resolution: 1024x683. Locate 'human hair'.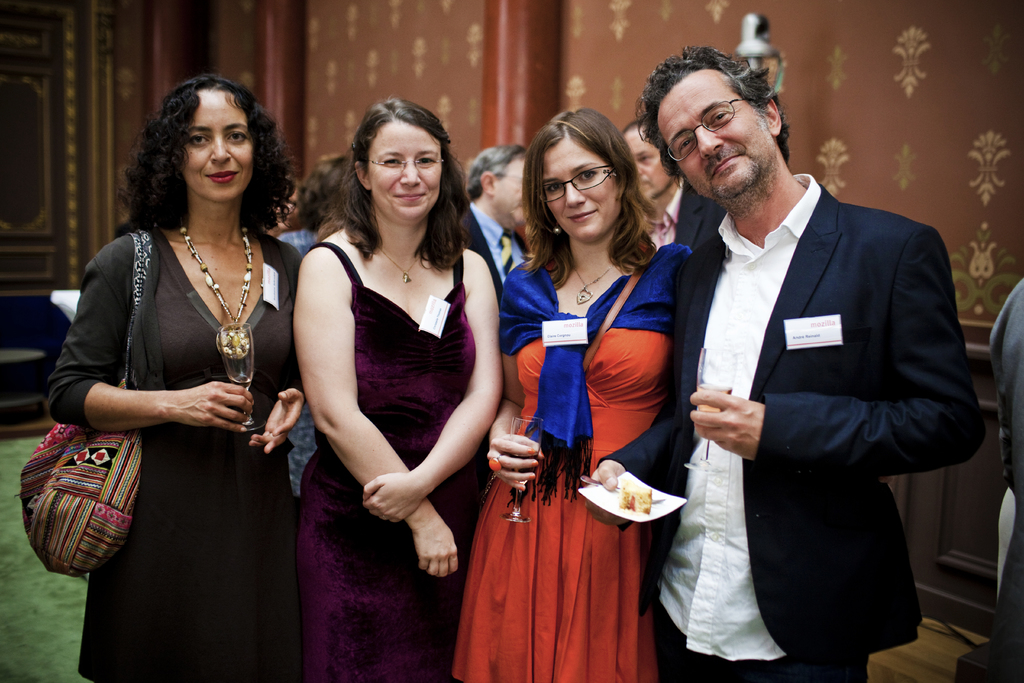
rect(119, 72, 285, 236).
